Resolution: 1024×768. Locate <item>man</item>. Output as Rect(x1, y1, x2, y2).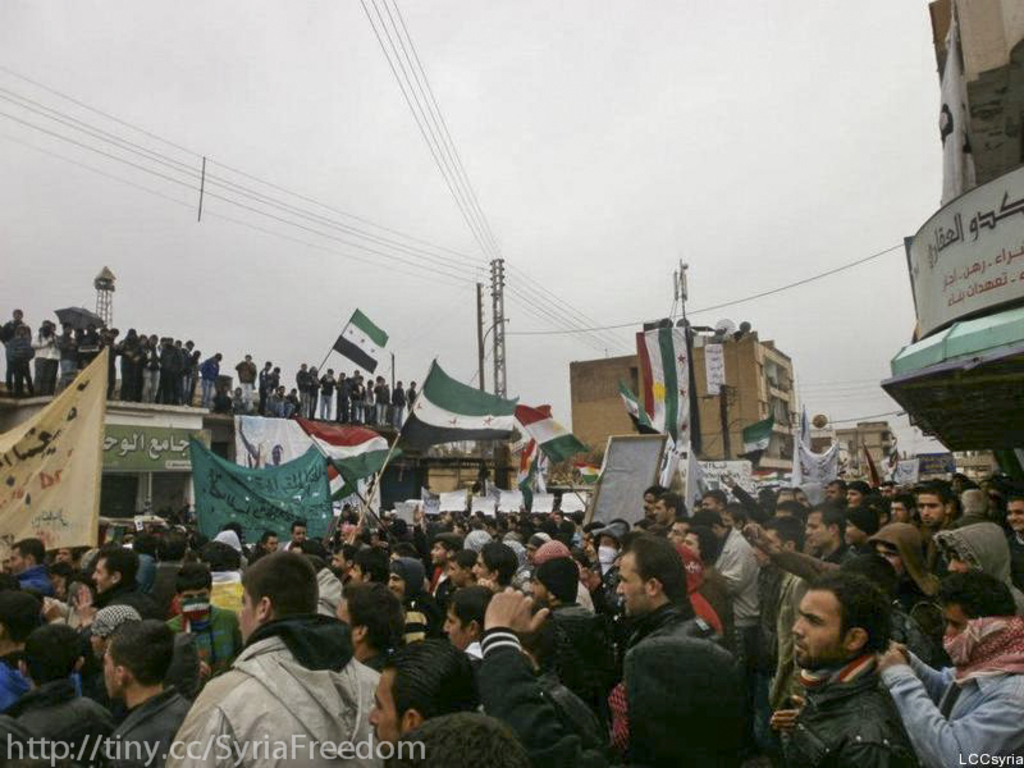
Rect(648, 493, 685, 543).
